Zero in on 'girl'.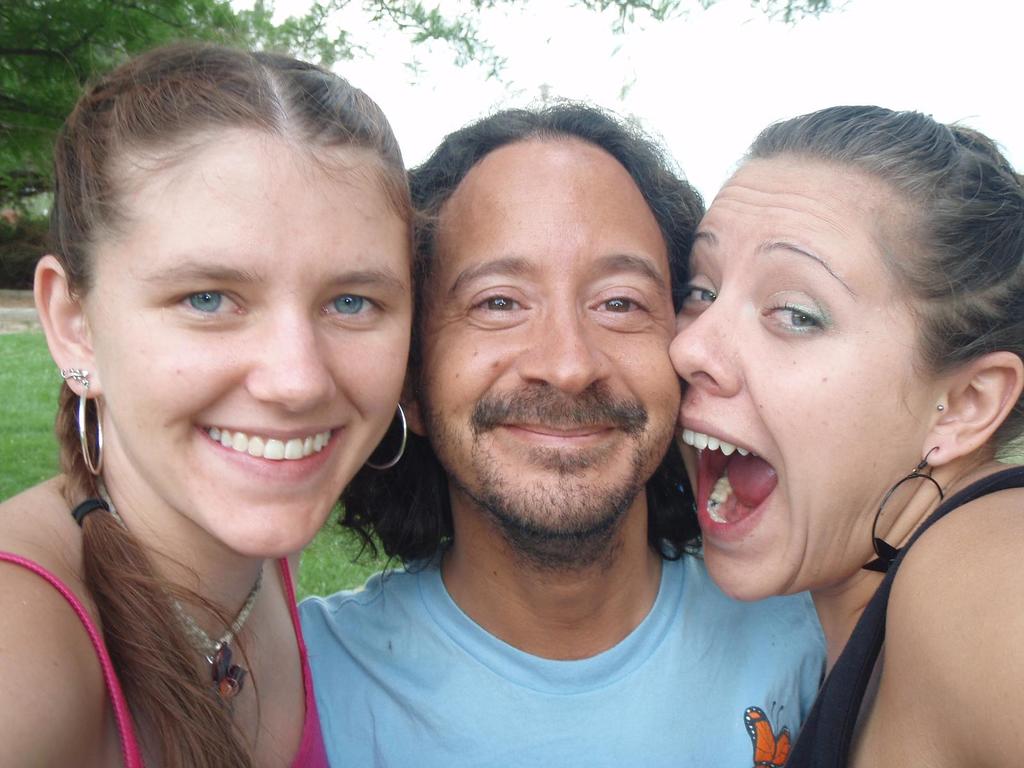
Zeroed in: select_region(666, 103, 1023, 767).
